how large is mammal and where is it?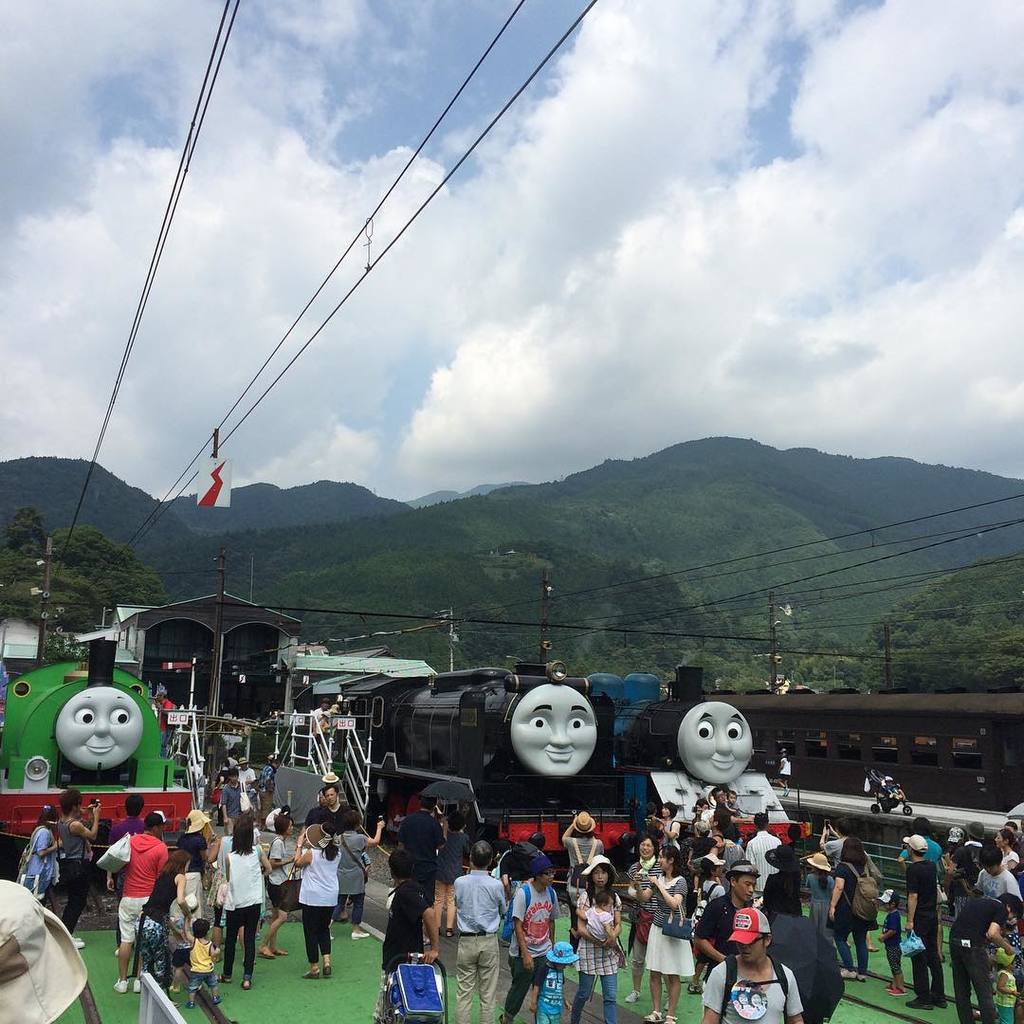
Bounding box: bbox(535, 942, 580, 1023).
